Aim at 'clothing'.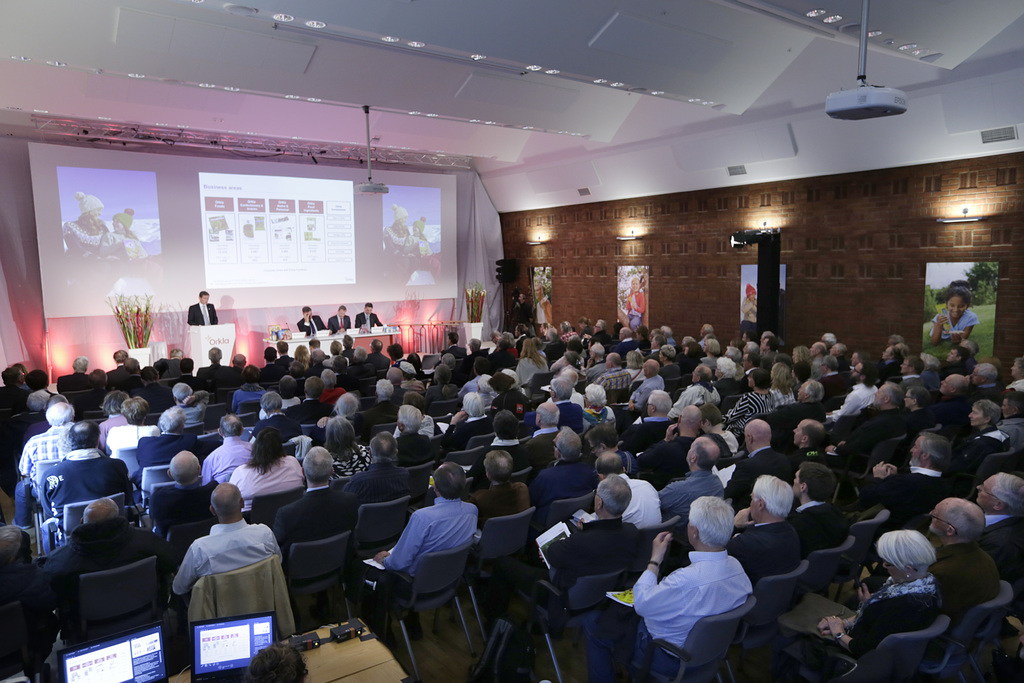
Aimed at rect(380, 497, 476, 582).
